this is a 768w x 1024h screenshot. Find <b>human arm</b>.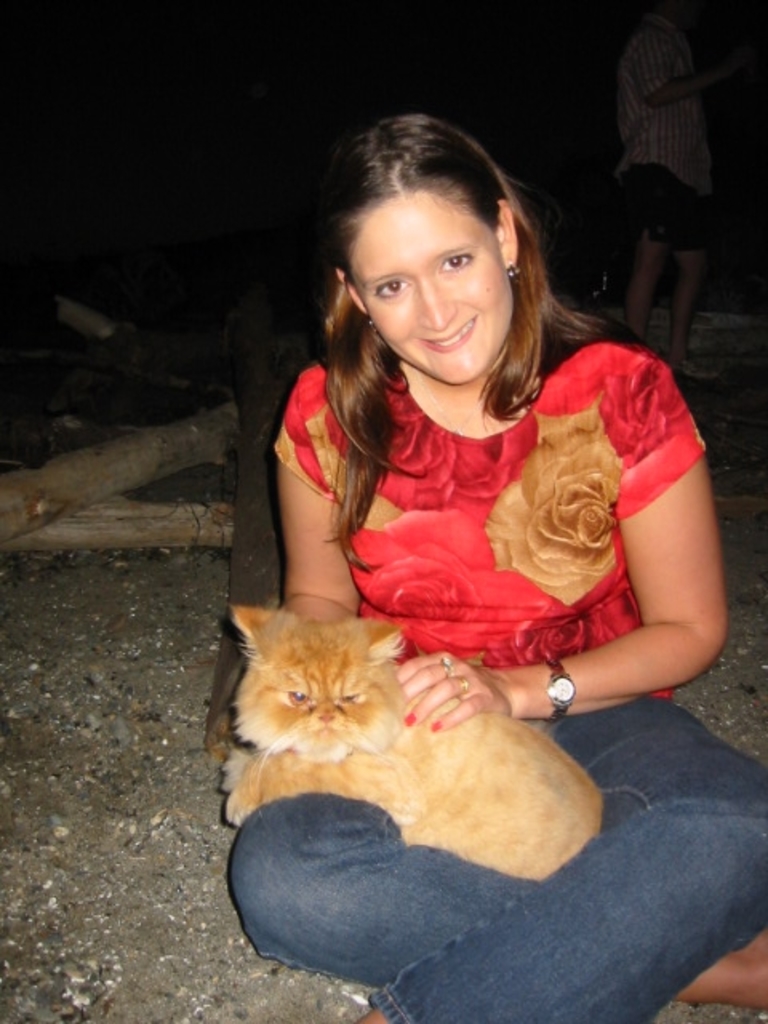
Bounding box: x1=637, y1=32, x2=742, y2=106.
